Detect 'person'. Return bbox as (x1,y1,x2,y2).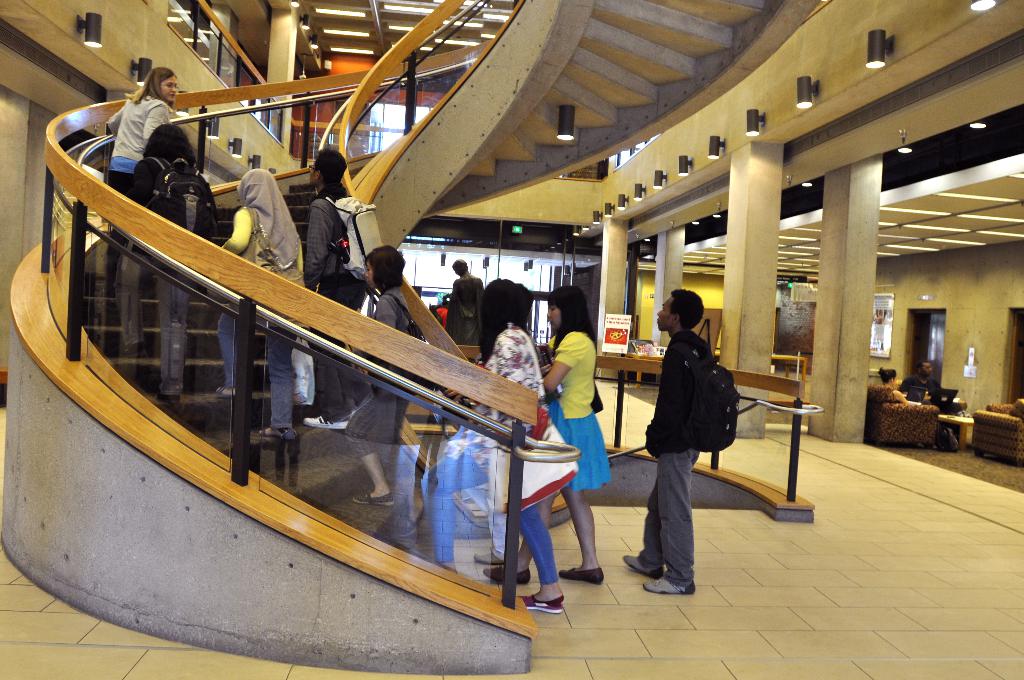
(116,121,197,404).
